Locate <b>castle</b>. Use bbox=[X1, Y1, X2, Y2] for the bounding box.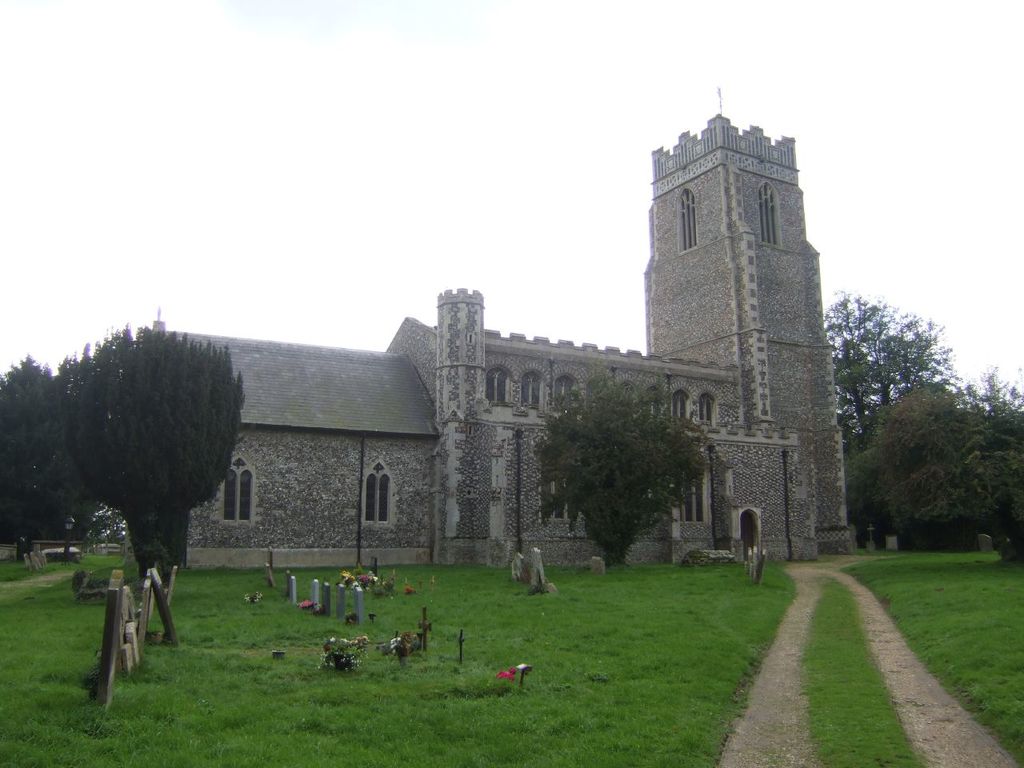
bbox=[95, 105, 870, 626].
